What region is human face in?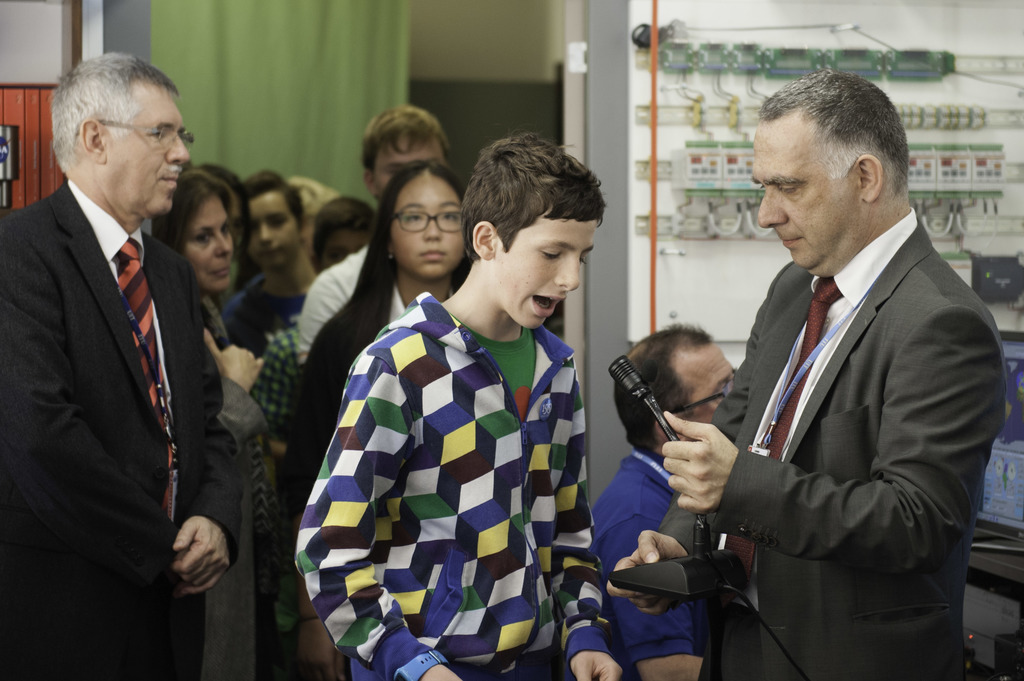
crop(754, 128, 859, 264).
